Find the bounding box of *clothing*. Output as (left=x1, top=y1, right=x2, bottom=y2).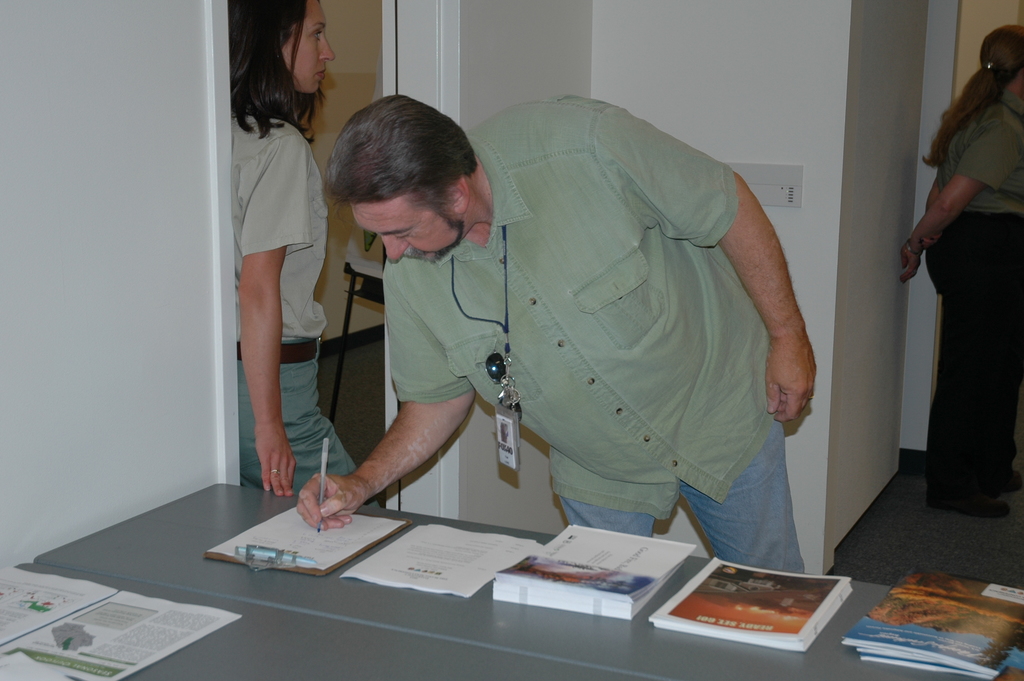
(left=930, top=87, right=1023, bottom=531).
